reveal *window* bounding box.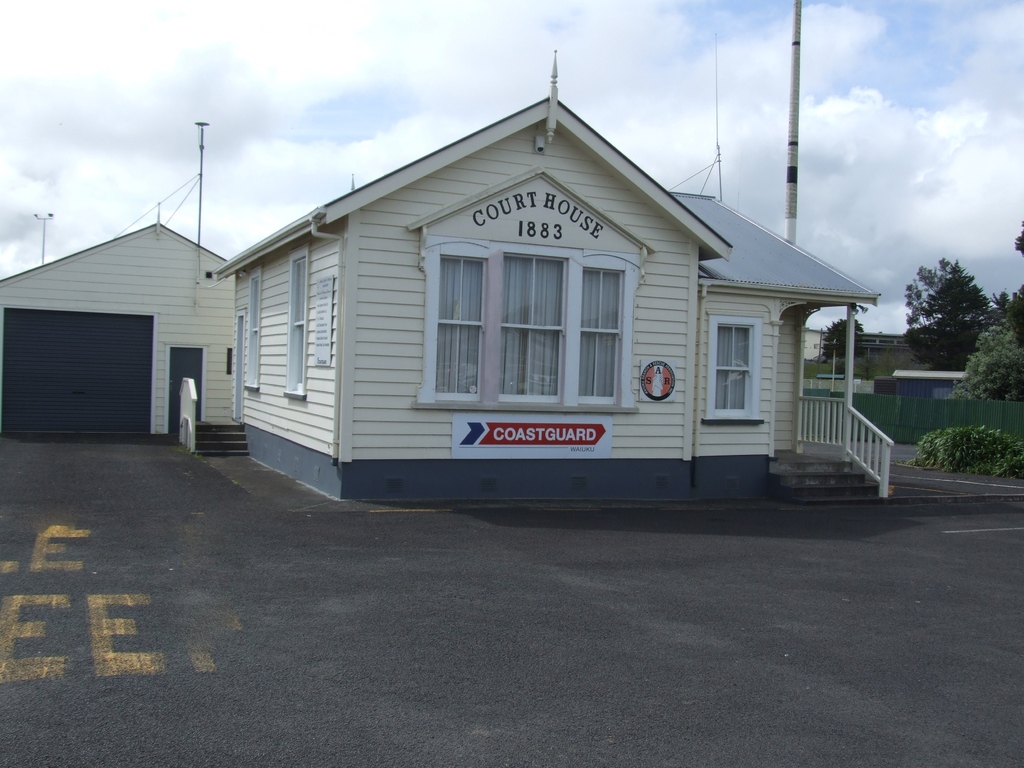
Revealed: box(277, 244, 308, 399).
